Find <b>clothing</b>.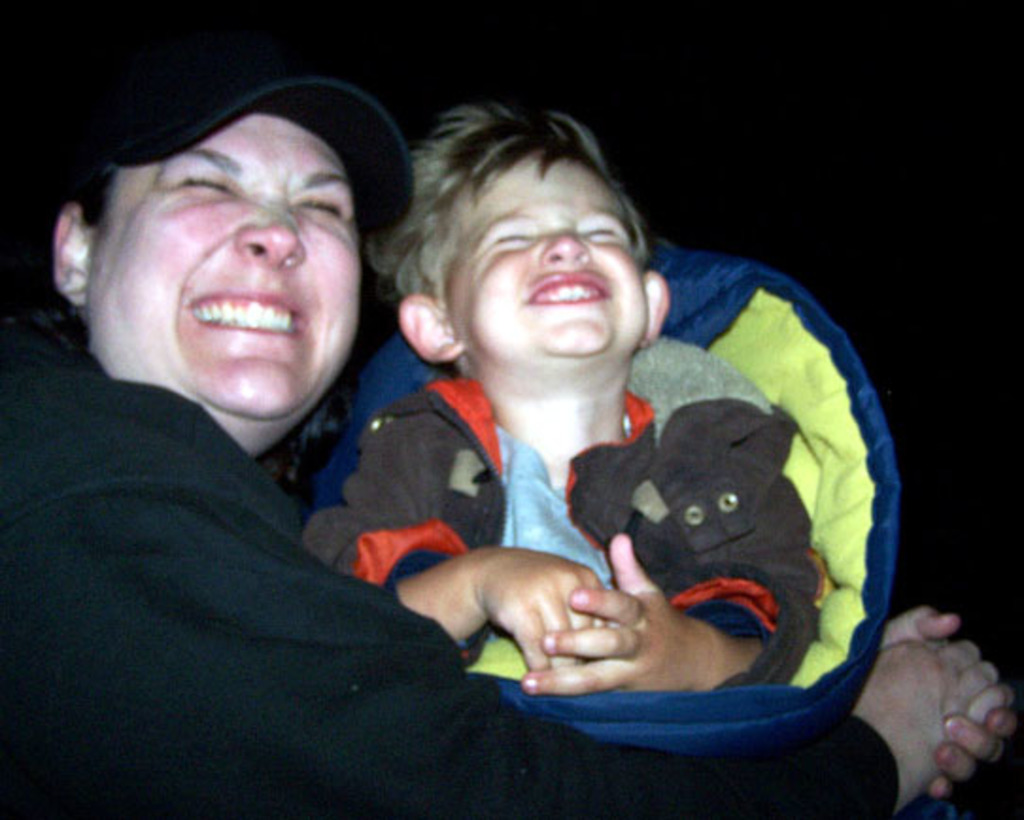
select_region(0, 304, 903, 818).
